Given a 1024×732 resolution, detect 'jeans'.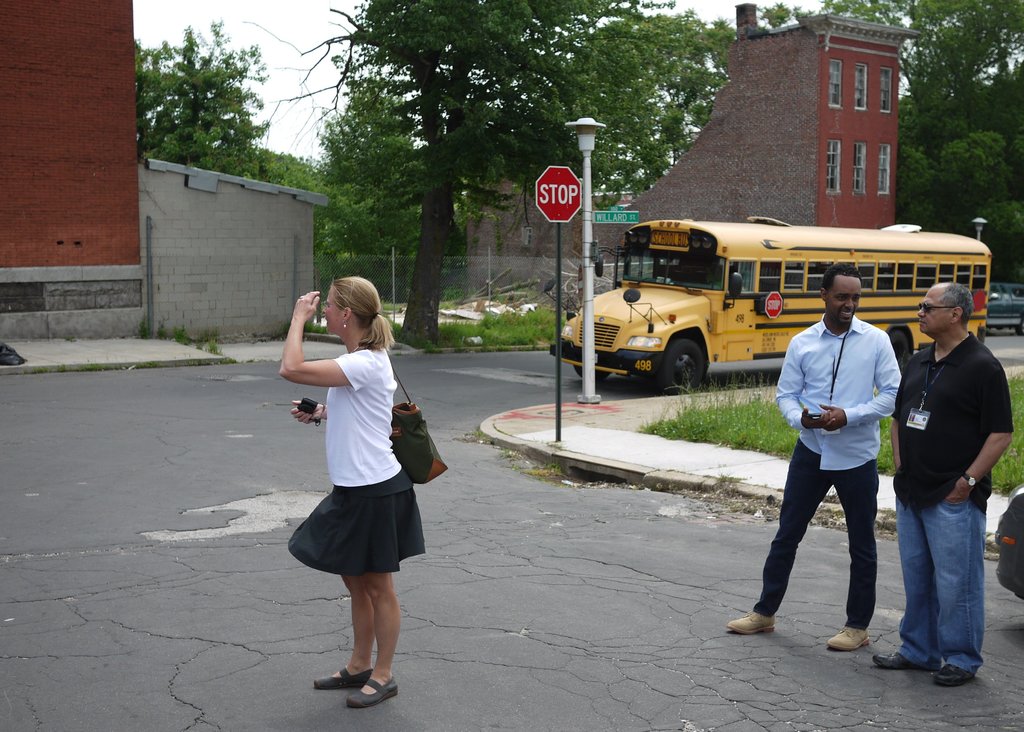
Rect(893, 495, 988, 685).
